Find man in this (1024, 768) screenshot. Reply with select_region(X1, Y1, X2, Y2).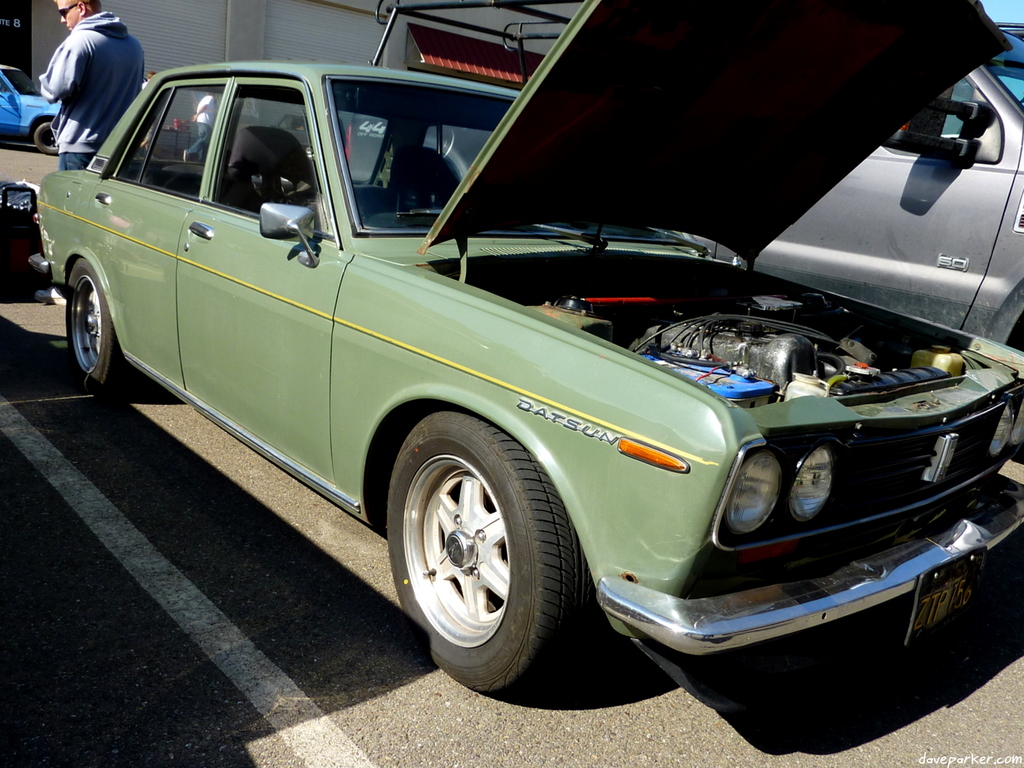
select_region(182, 93, 218, 163).
